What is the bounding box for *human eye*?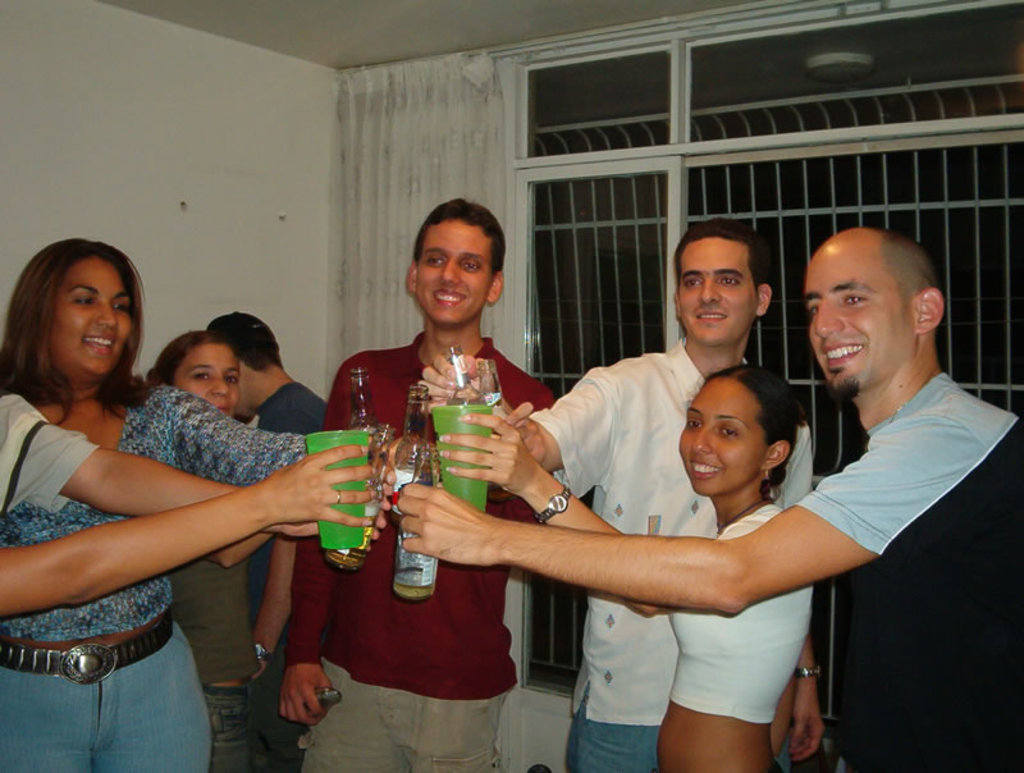
BBox(70, 283, 102, 311).
